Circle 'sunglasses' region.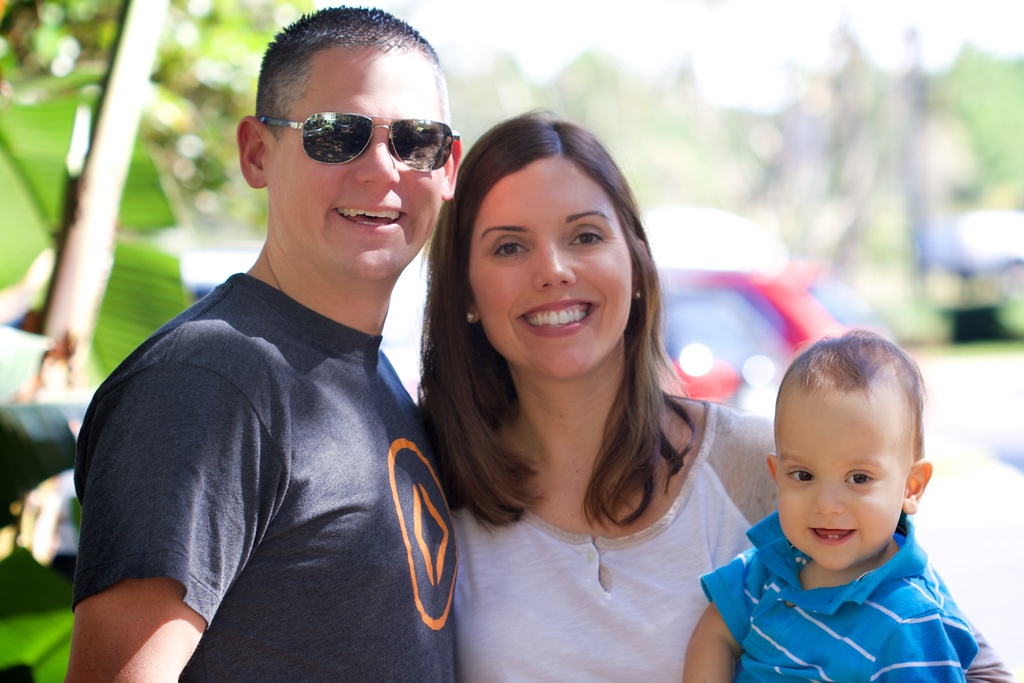
Region: (x1=257, y1=112, x2=458, y2=173).
